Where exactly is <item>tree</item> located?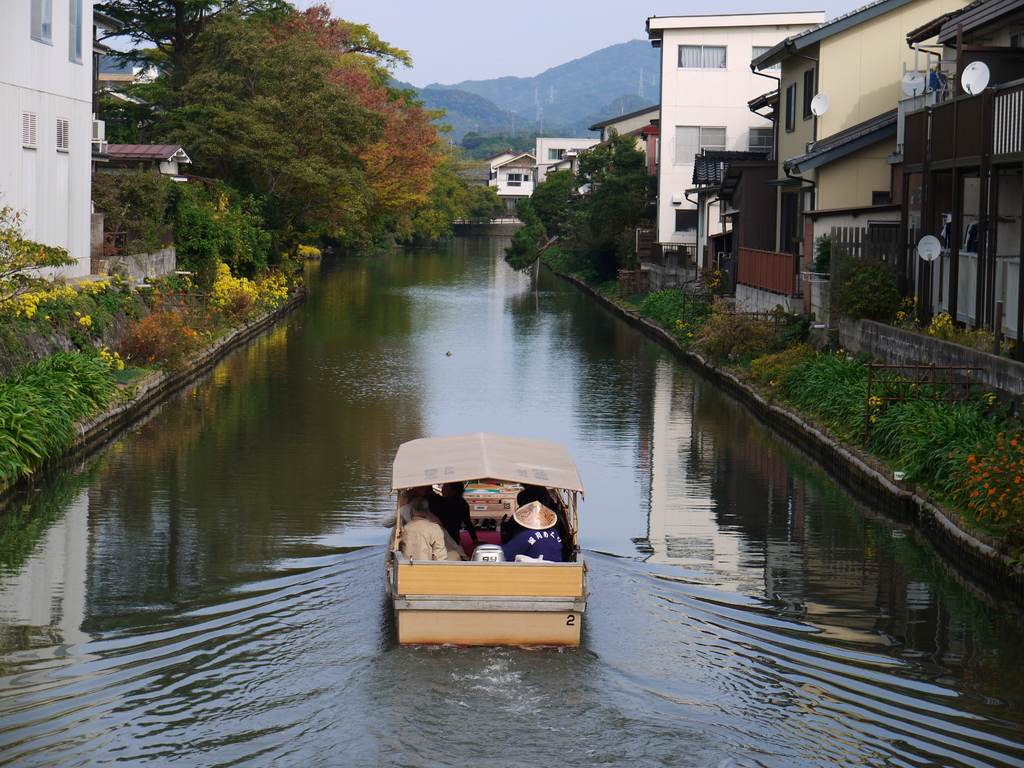
Its bounding box is bbox(100, 0, 494, 252).
